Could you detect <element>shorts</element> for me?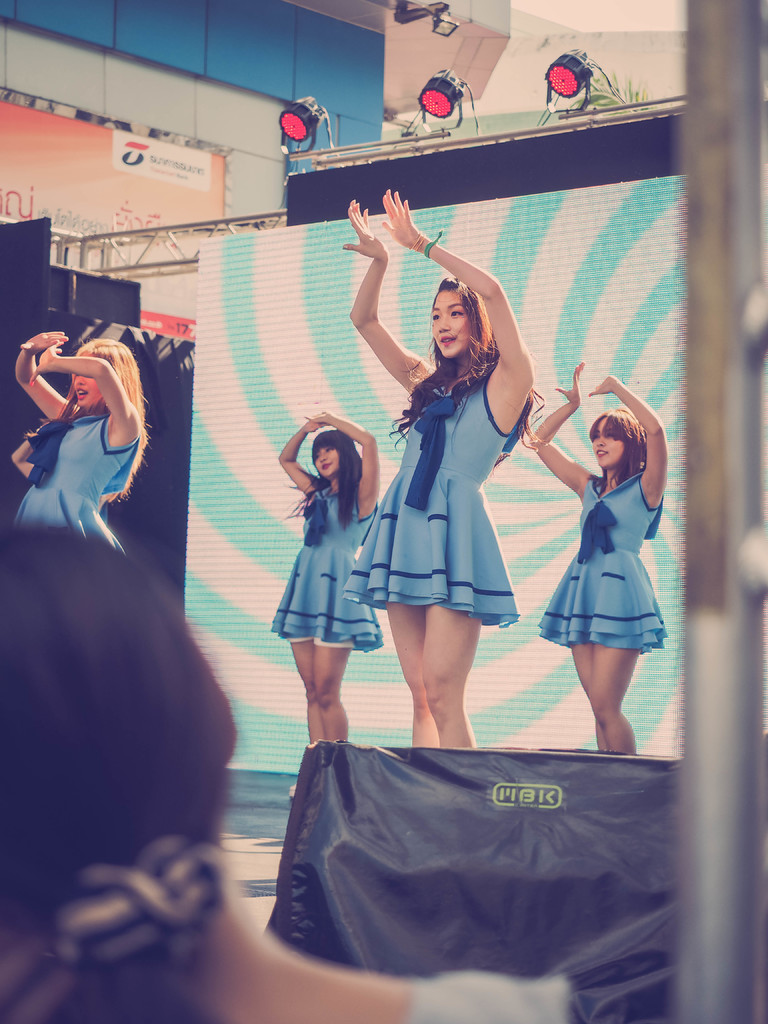
Detection result: 286, 636, 356, 648.
